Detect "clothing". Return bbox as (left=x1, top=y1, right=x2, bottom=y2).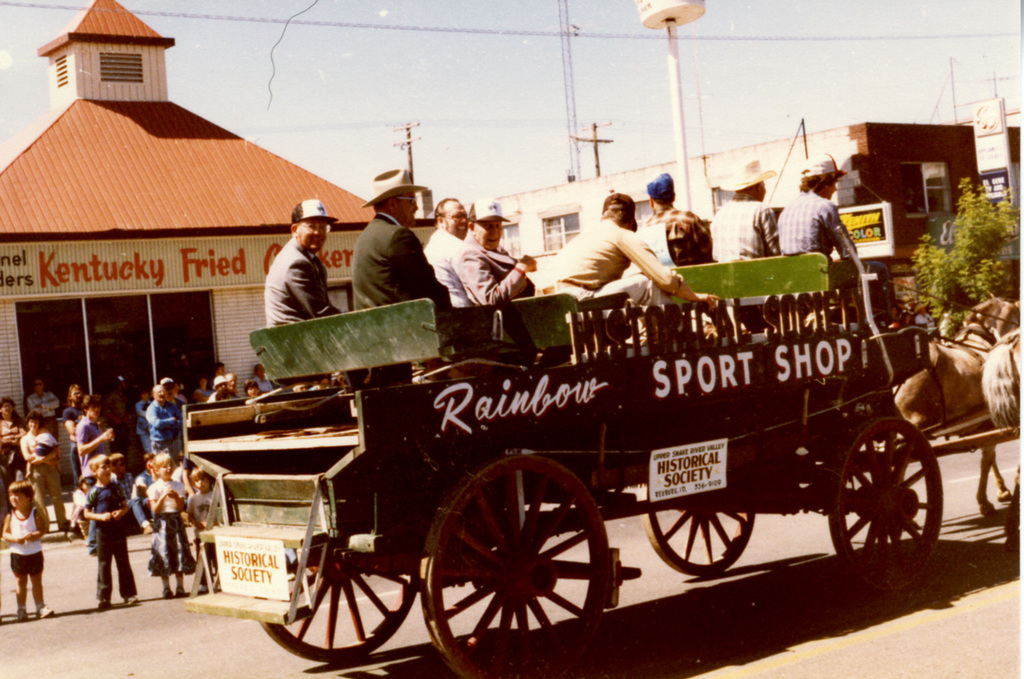
(left=0, top=420, right=18, bottom=475).
